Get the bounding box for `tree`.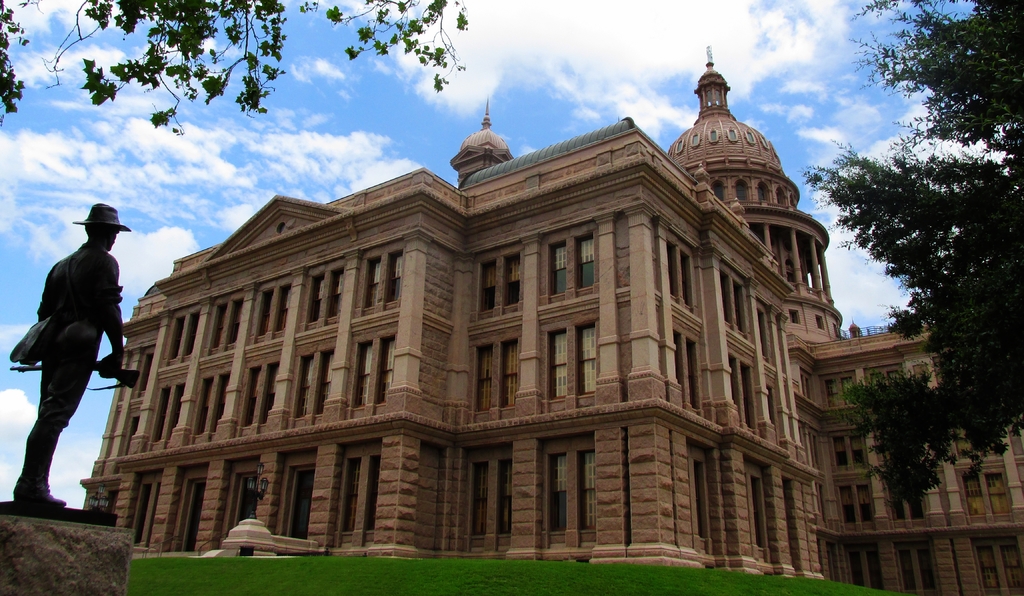
x1=19 y1=0 x2=476 y2=138.
